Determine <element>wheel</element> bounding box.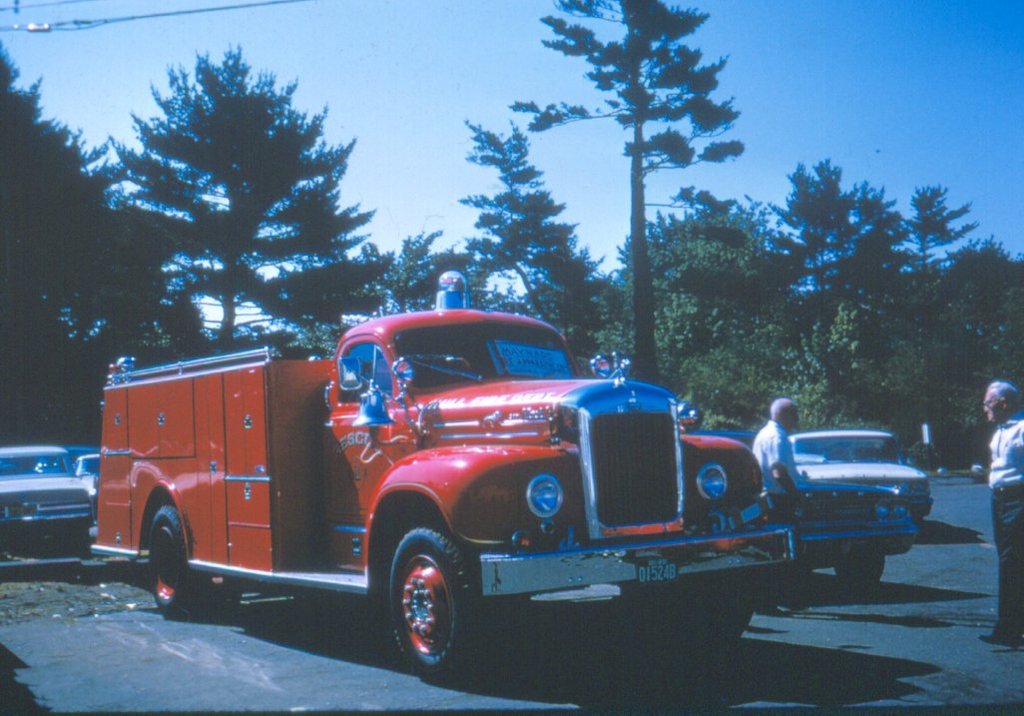
Determined: region(143, 501, 249, 625).
